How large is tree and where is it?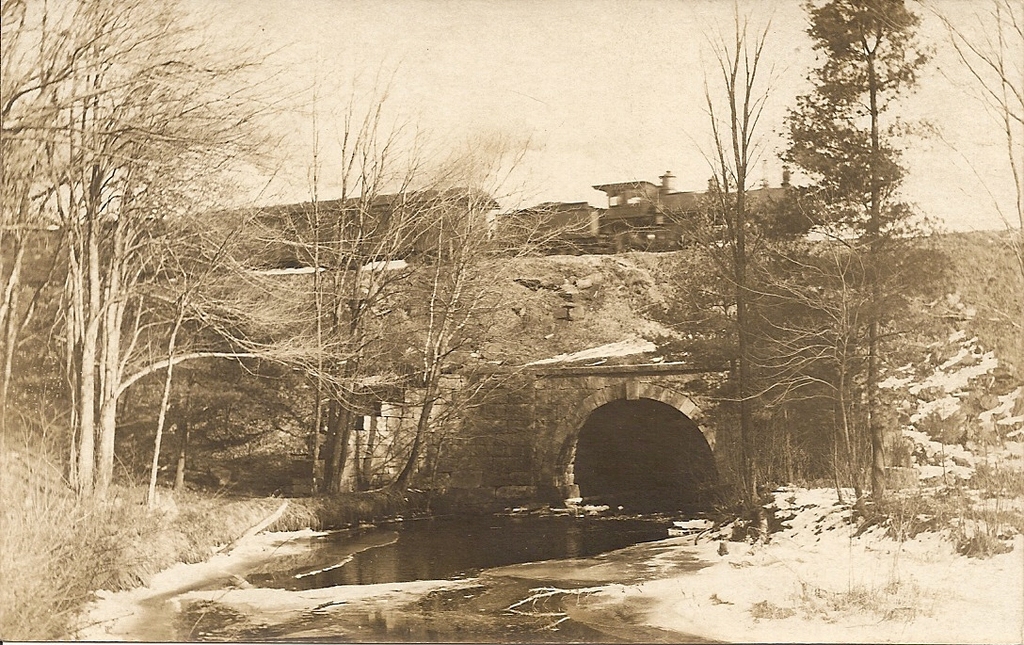
Bounding box: 761:7:973:542.
